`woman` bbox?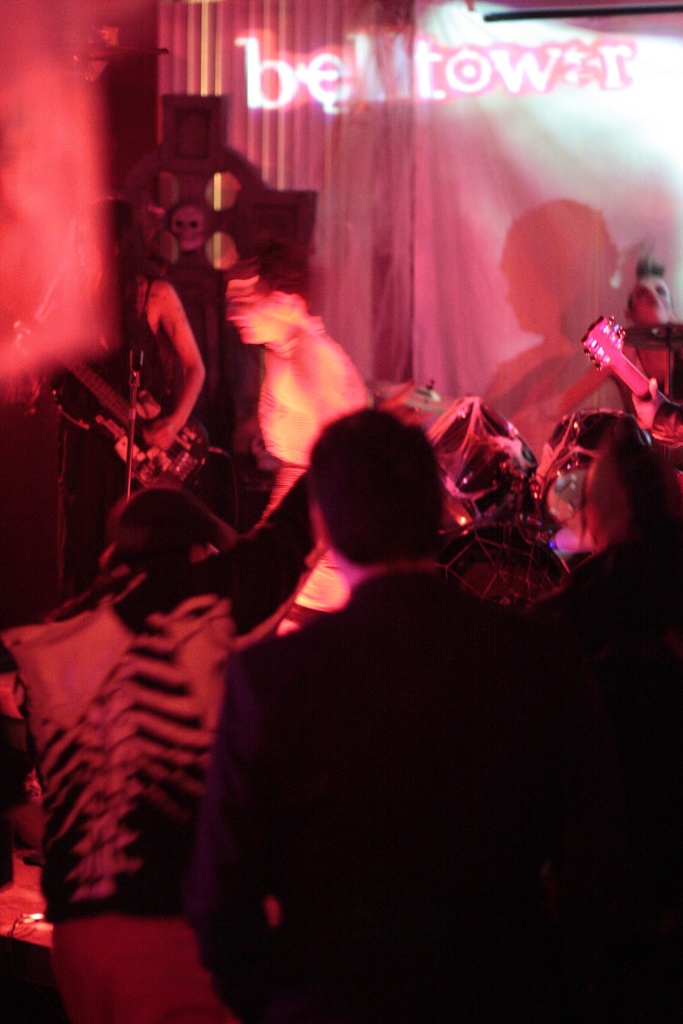
<region>17, 193, 206, 593</region>
